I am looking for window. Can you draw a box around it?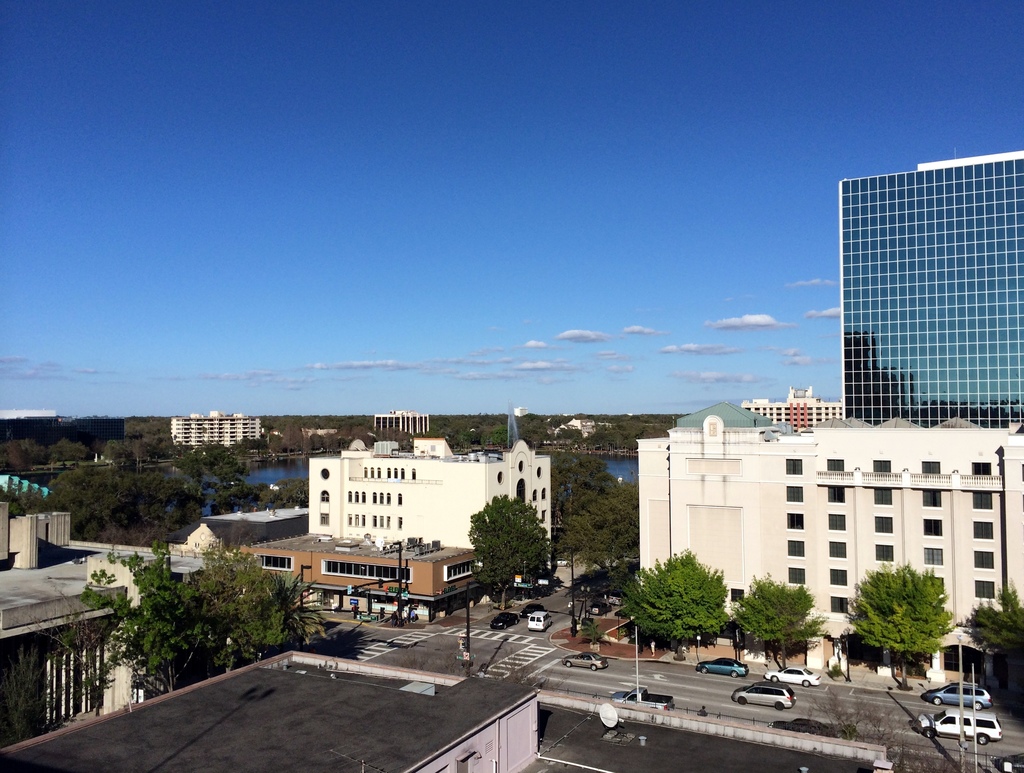
Sure, the bounding box is locate(923, 516, 943, 538).
